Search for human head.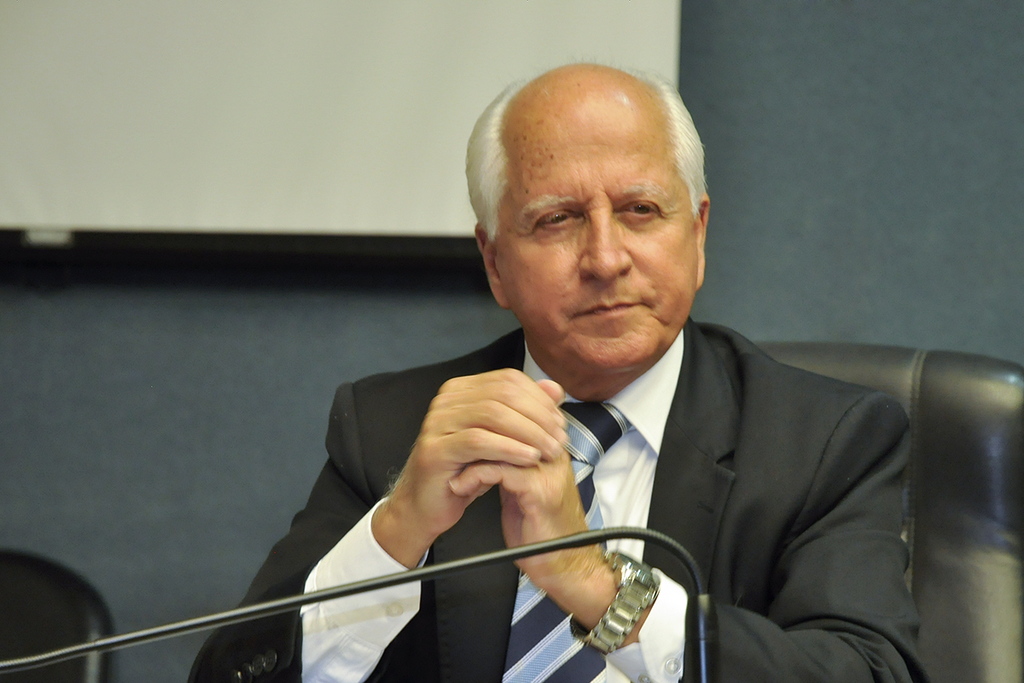
Found at x1=470, y1=62, x2=729, y2=336.
